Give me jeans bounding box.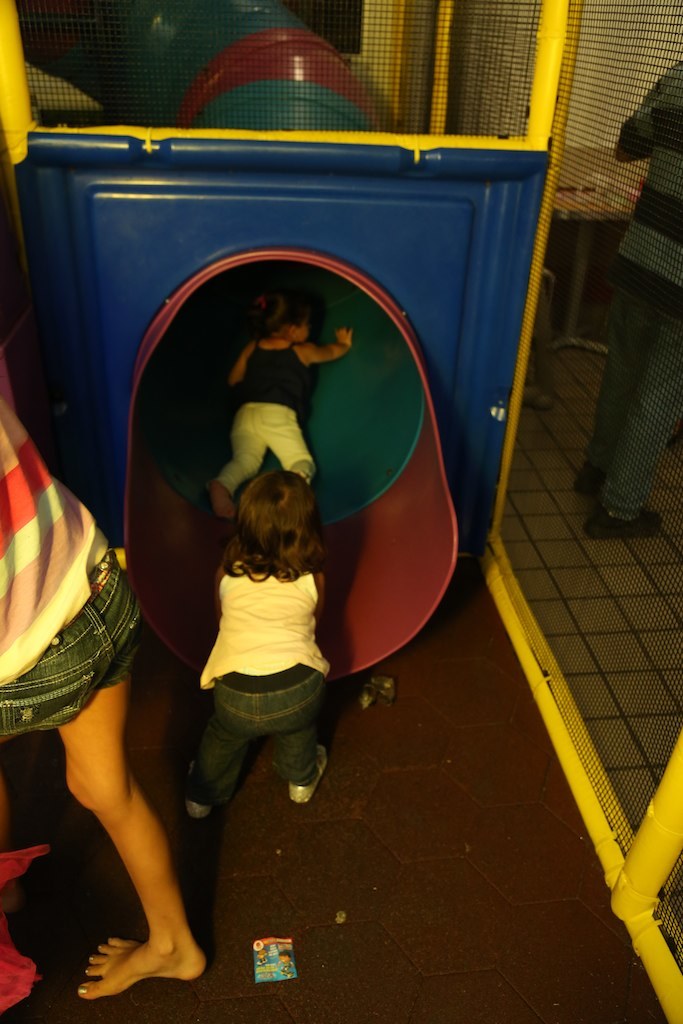
584/259/682/524.
